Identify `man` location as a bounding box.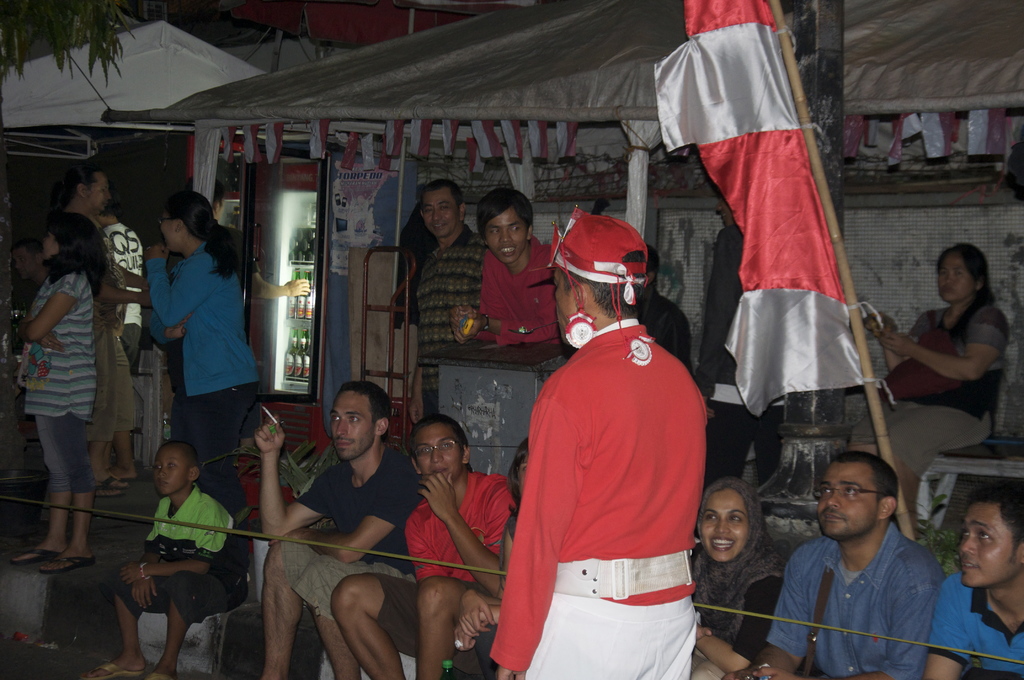
left=250, top=378, right=439, bottom=679.
